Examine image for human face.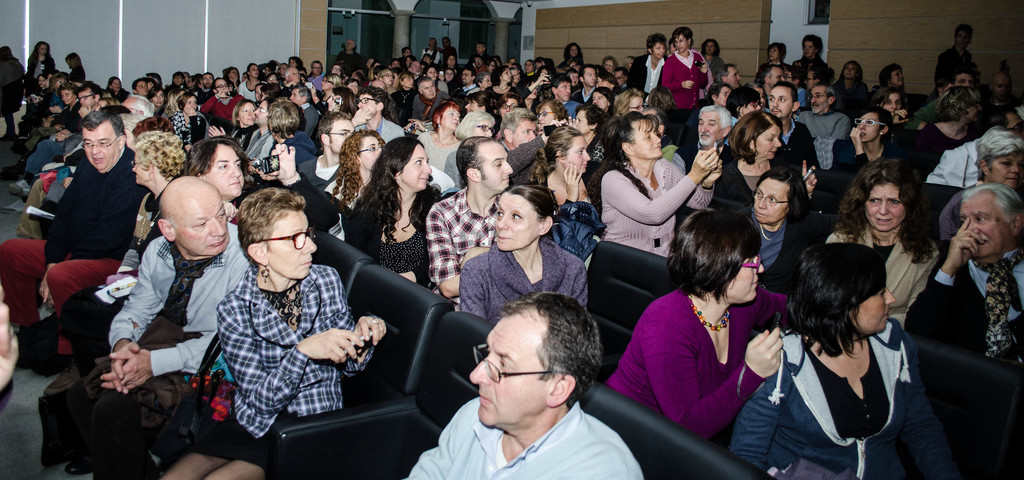
Examination result: {"x1": 474, "y1": 119, "x2": 492, "y2": 133}.
